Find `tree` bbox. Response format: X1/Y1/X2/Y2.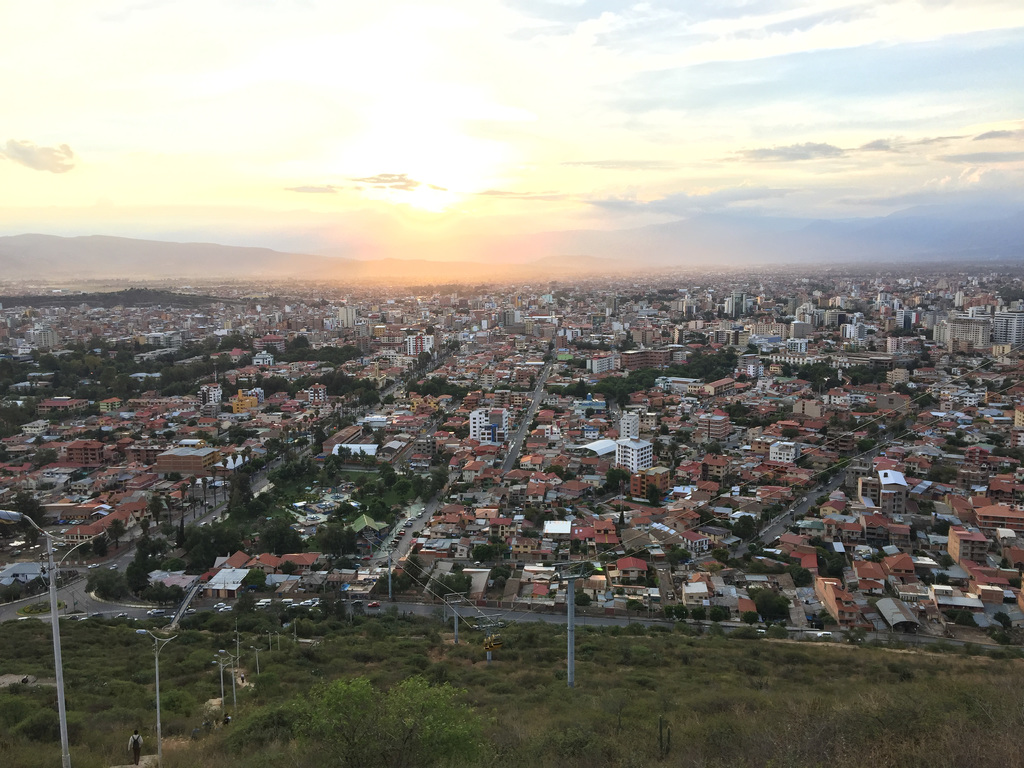
691/607/705/623.
